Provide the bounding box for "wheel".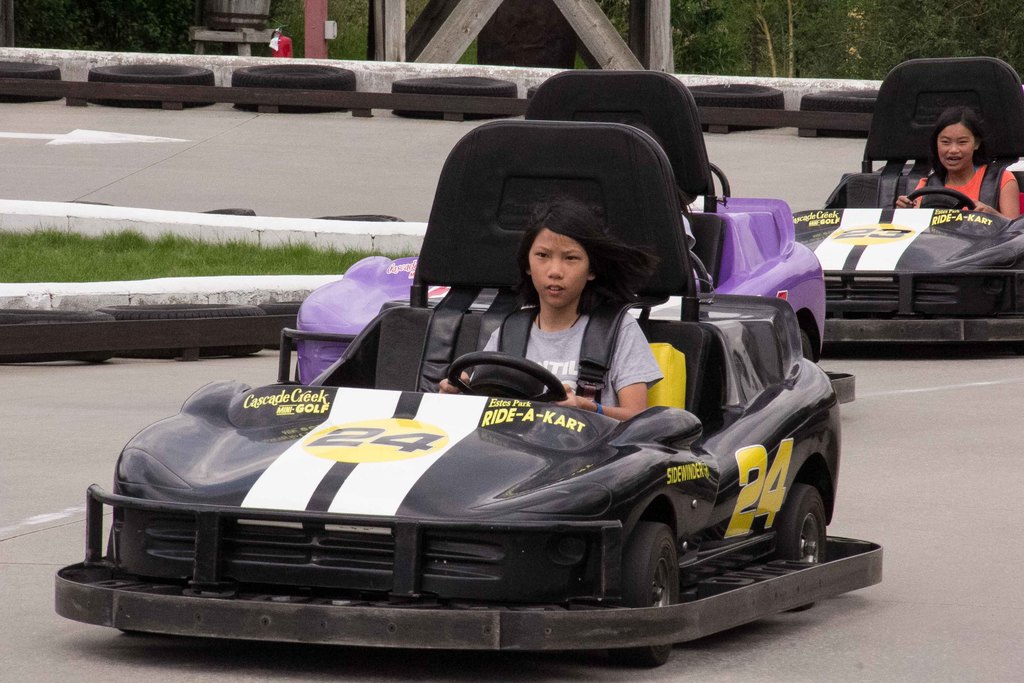
select_region(908, 187, 976, 211).
